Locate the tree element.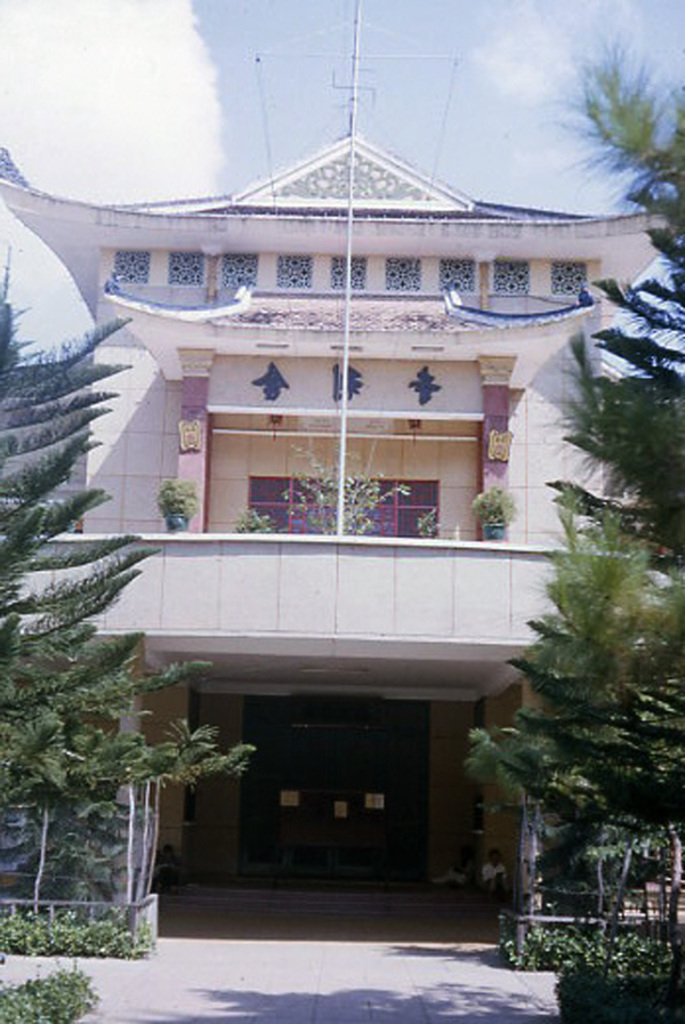
Element bbox: box(0, 250, 265, 819).
